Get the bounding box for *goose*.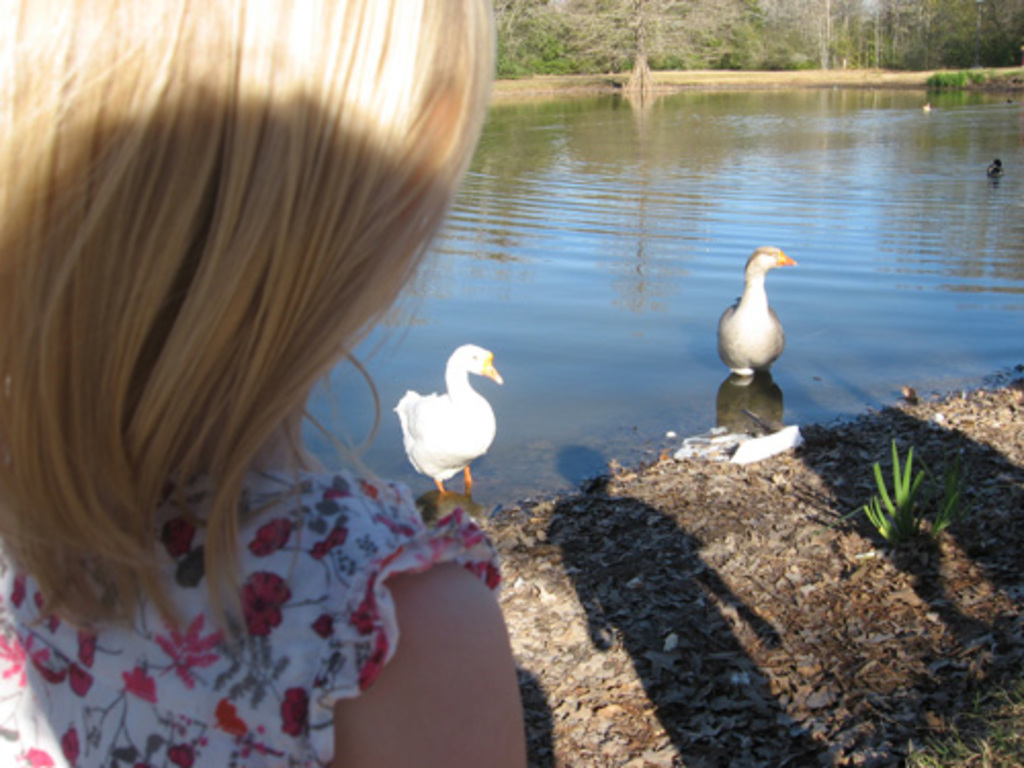
399/348/506/504.
